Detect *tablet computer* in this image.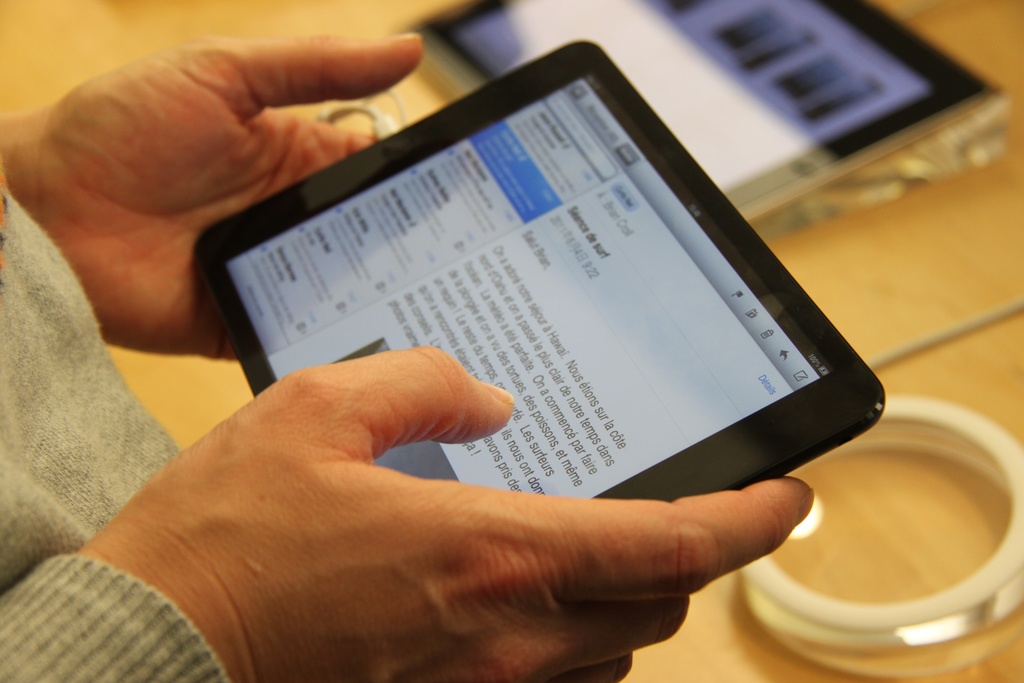
Detection: [x1=194, y1=39, x2=885, y2=501].
